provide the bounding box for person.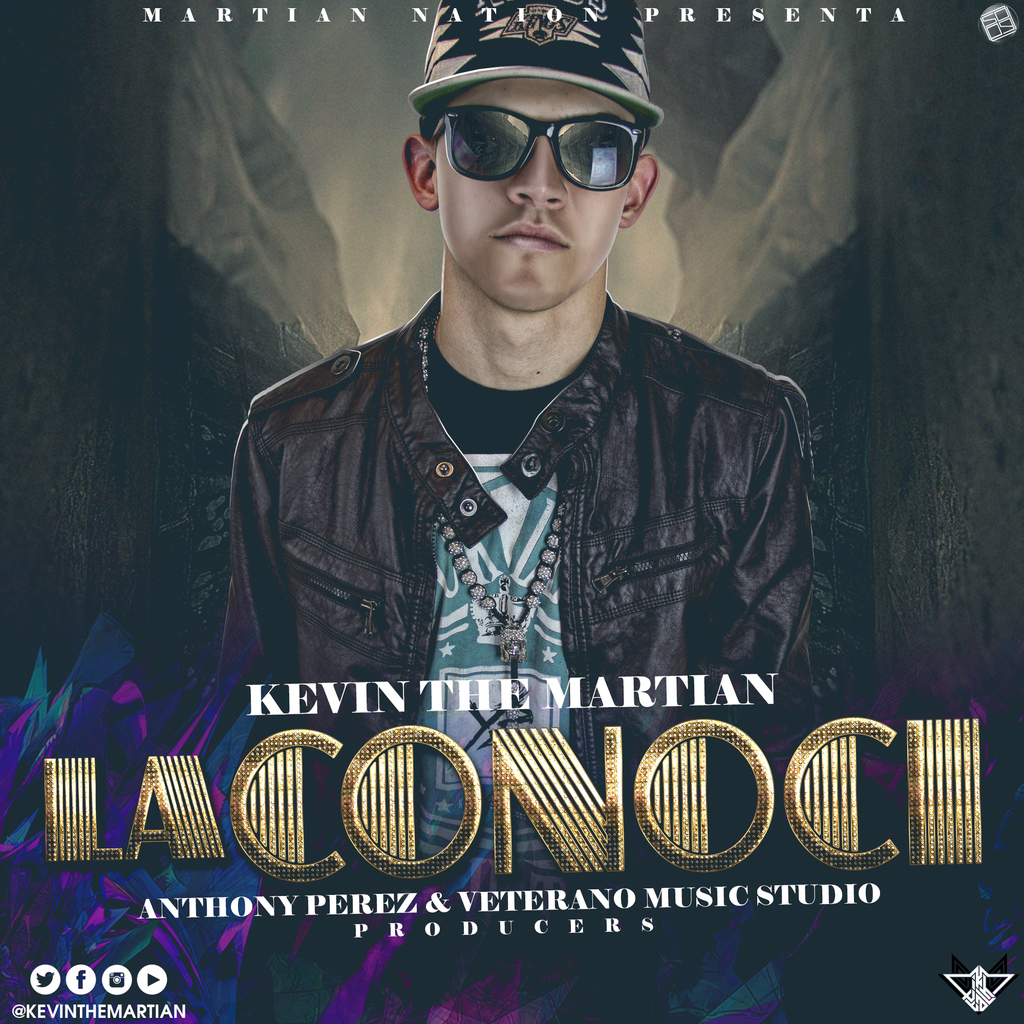
221,0,830,1023.
